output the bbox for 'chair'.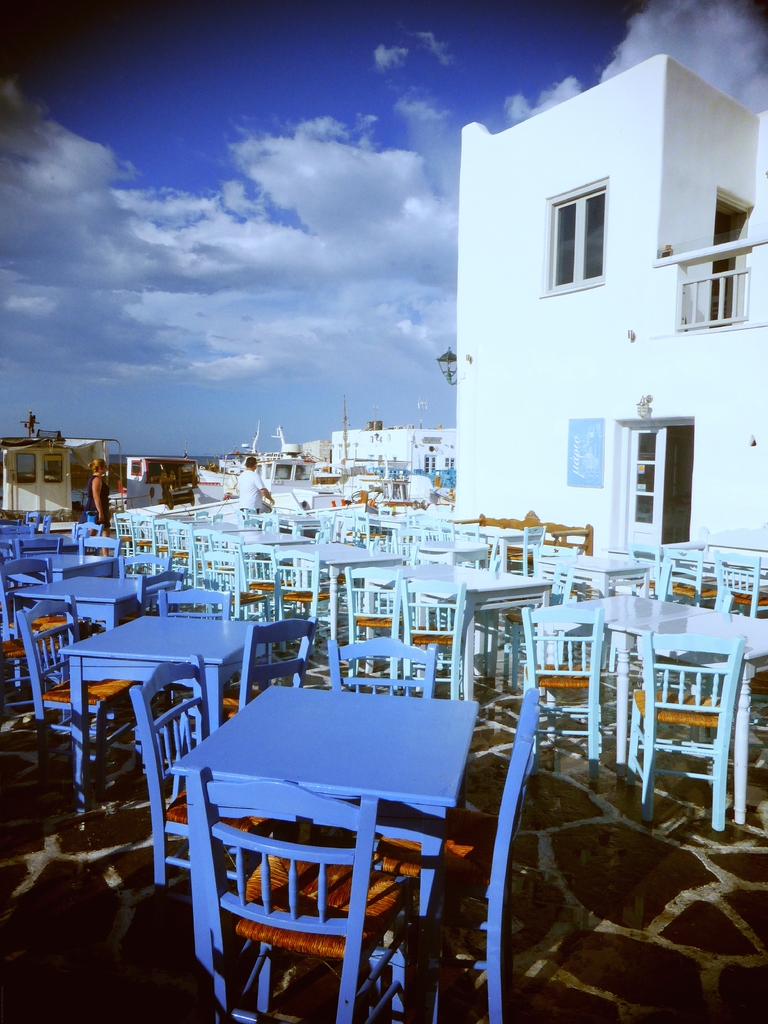
<bbox>600, 628, 726, 819</bbox>.
